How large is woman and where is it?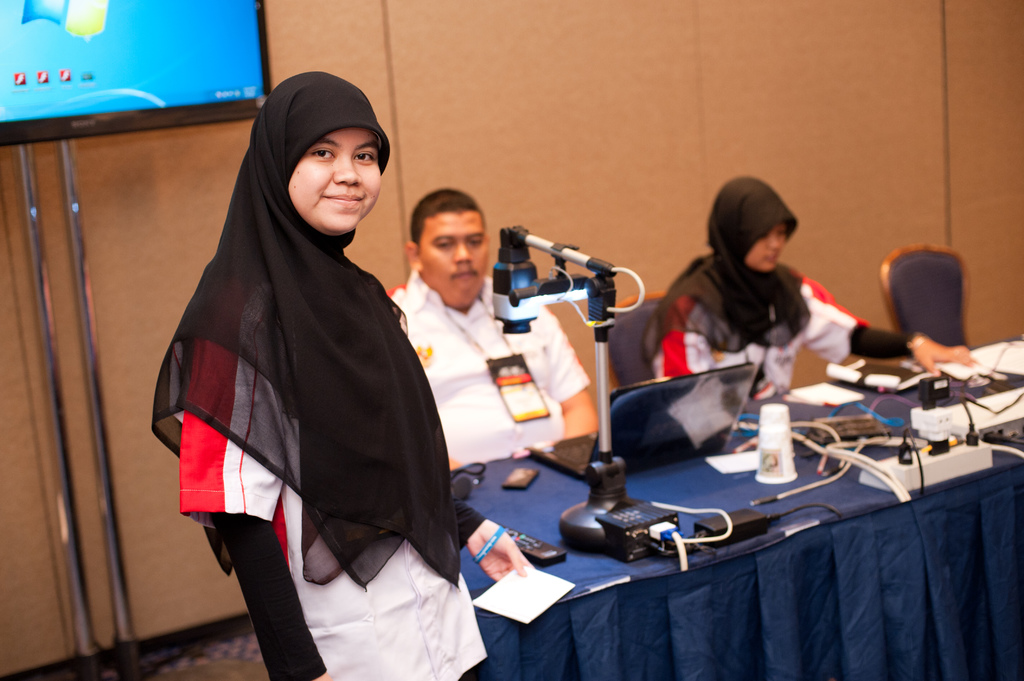
Bounding box: 154, 60, 440, 680.
